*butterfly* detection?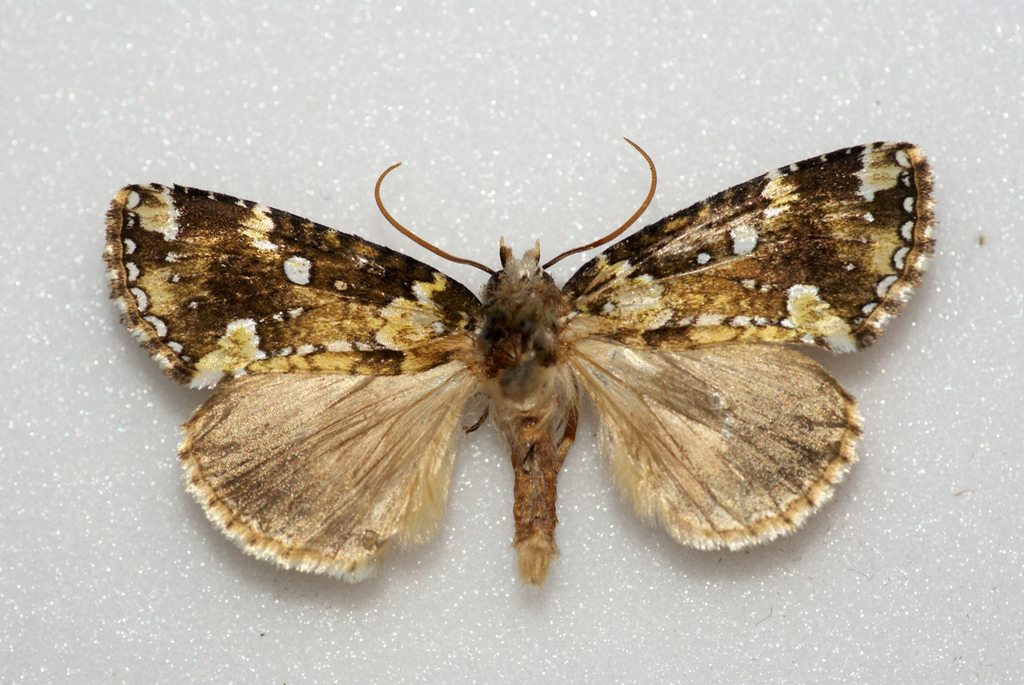
122,136,899,618
